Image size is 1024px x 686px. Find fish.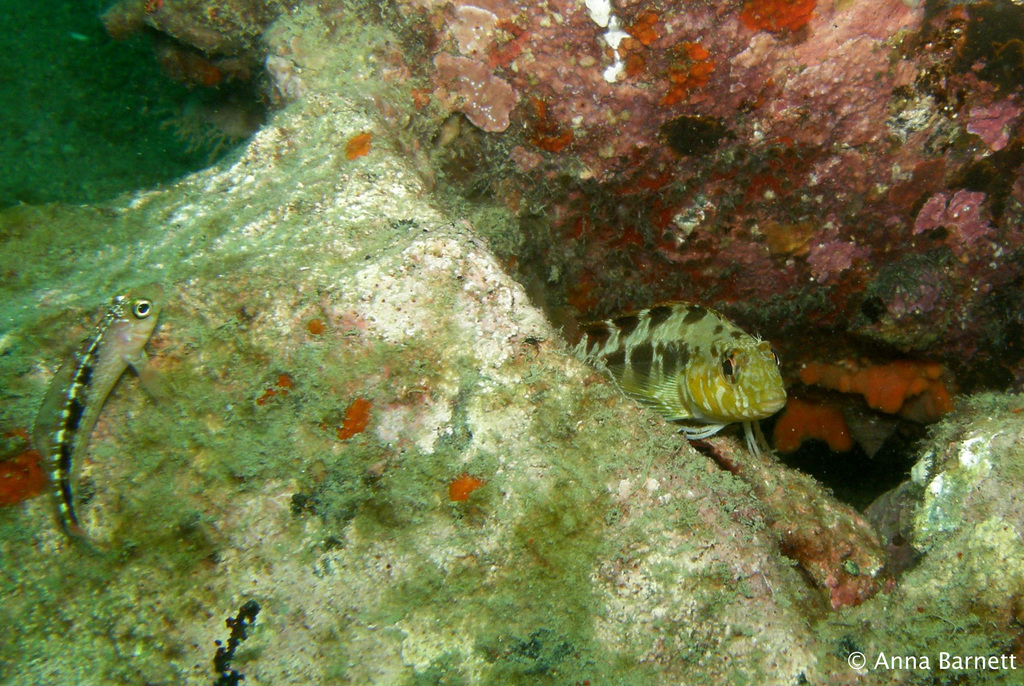
575, 295, 807, 459.
